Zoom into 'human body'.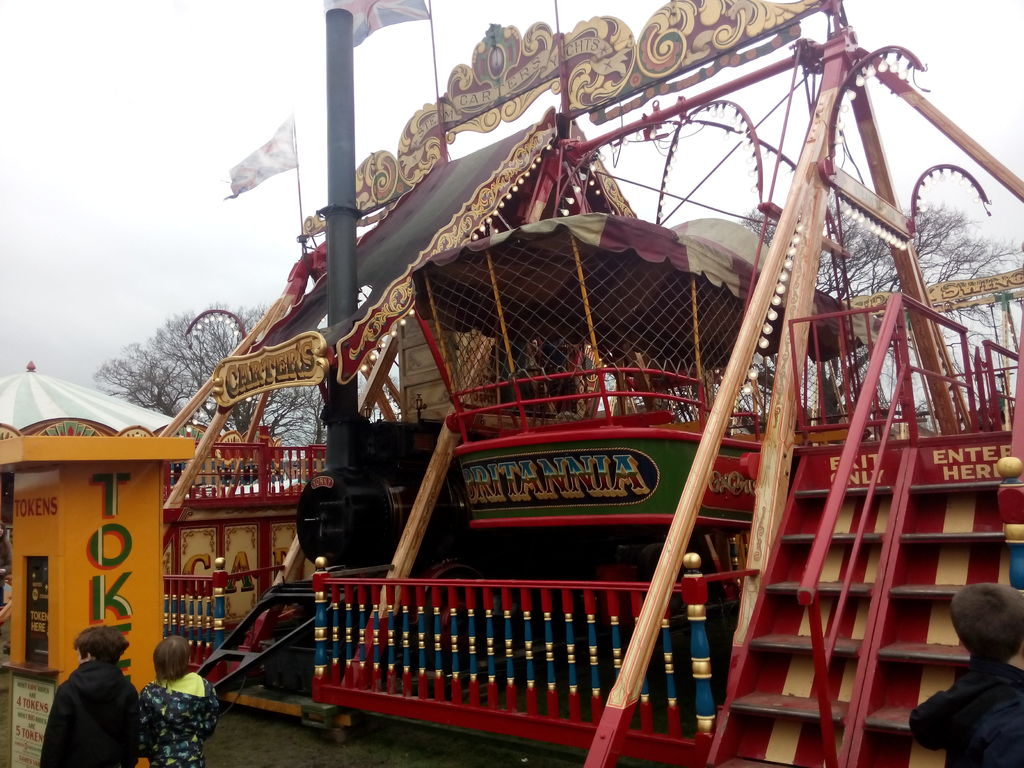
Zoom target: rect(528, 355, 550, 412).
